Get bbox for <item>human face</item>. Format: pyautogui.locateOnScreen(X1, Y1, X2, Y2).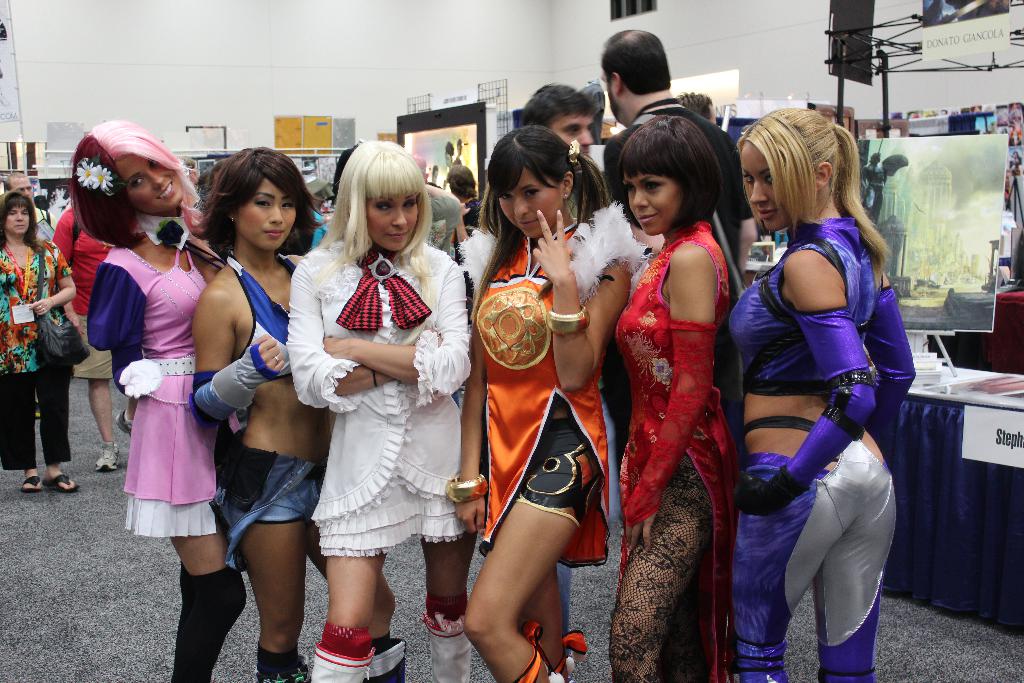
pyautogui.locateOnScreen(489, 167, 568, 234).
